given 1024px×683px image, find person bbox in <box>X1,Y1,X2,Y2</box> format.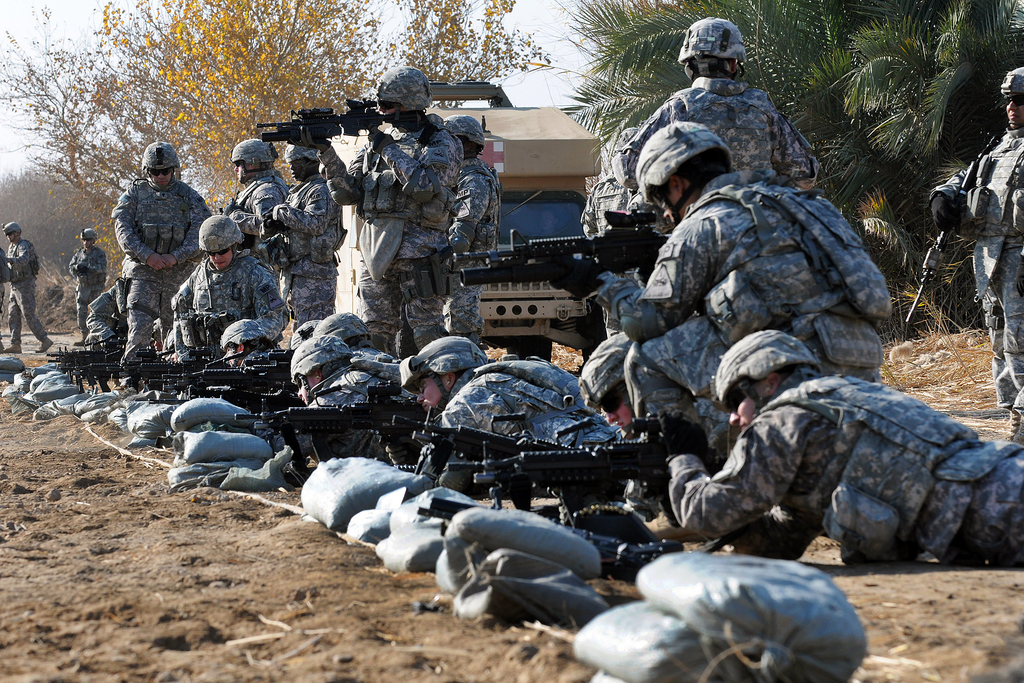
<box>254,142,342,334</box>.
